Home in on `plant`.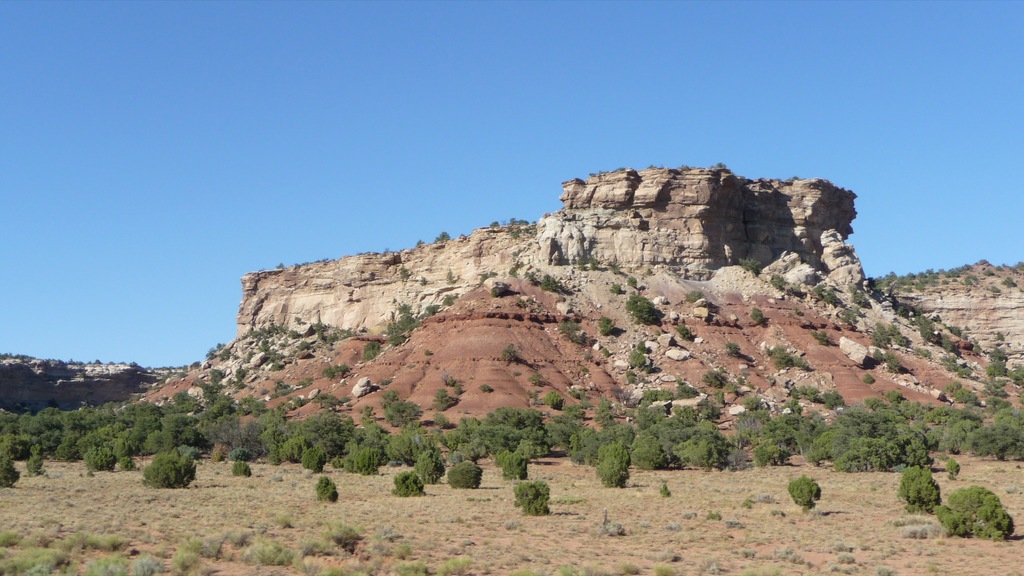
Homed in at rect(639, 280, 647, 291).
